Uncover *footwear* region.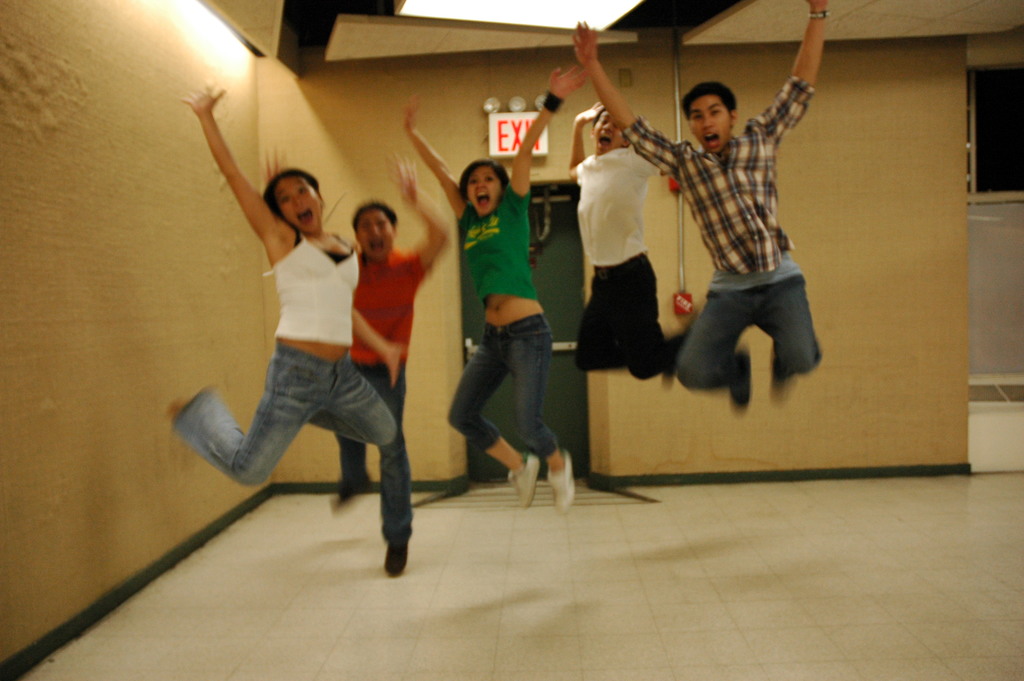
Uncovered: 728:352:746:404.
